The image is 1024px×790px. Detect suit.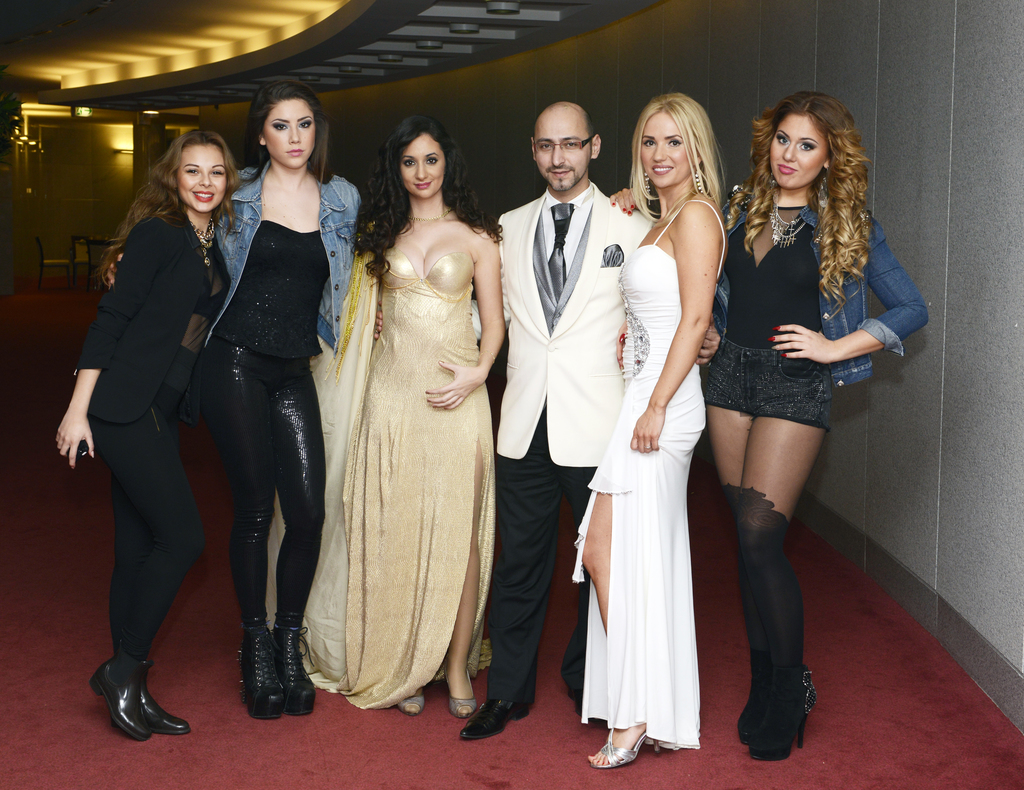
Detection: bbox=[468, 184, 652, 697].
